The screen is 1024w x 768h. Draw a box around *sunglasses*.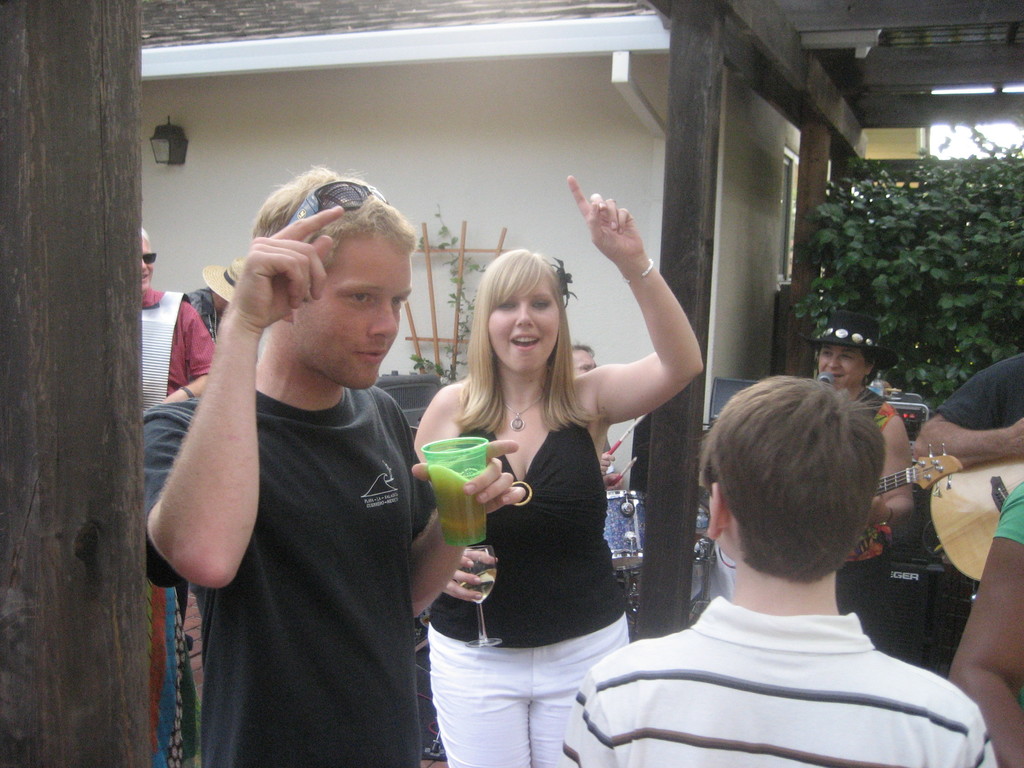
region(140, 252, 153, 264).
